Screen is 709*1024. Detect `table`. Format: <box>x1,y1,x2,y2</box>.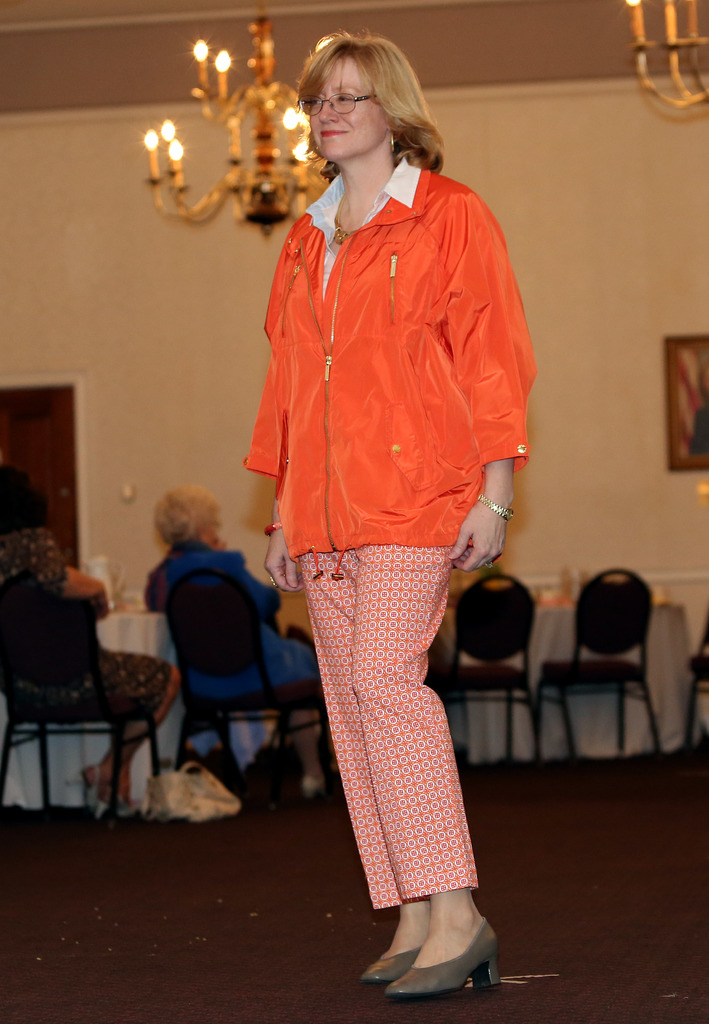
<box>0,603,268,822</box>.
